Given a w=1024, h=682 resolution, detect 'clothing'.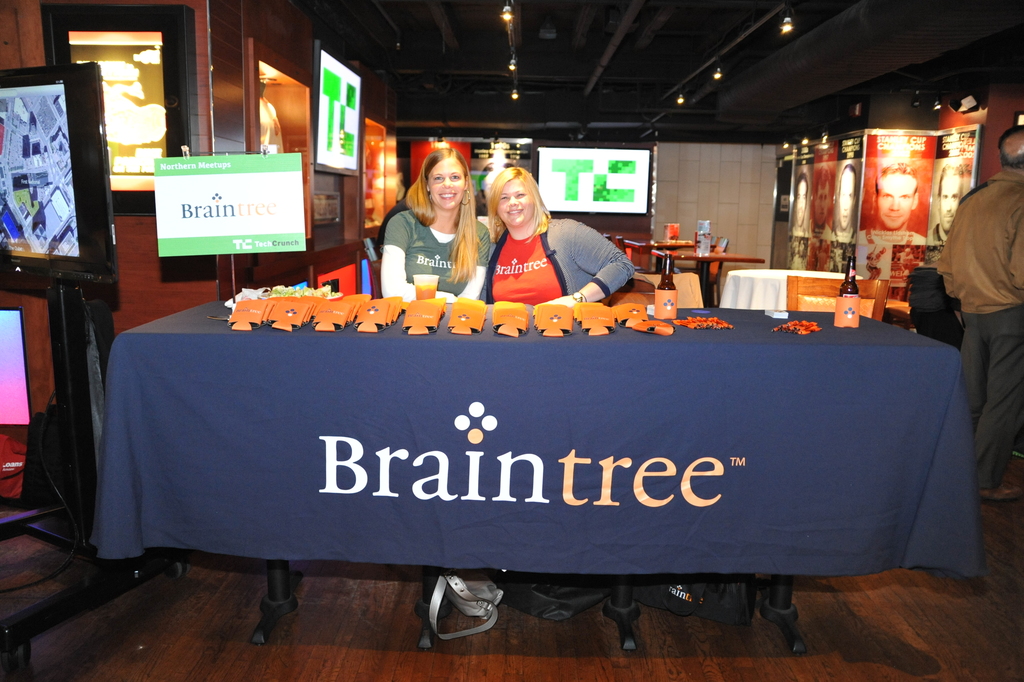
[x1=386, y1=202, x2=496, y2=300].
